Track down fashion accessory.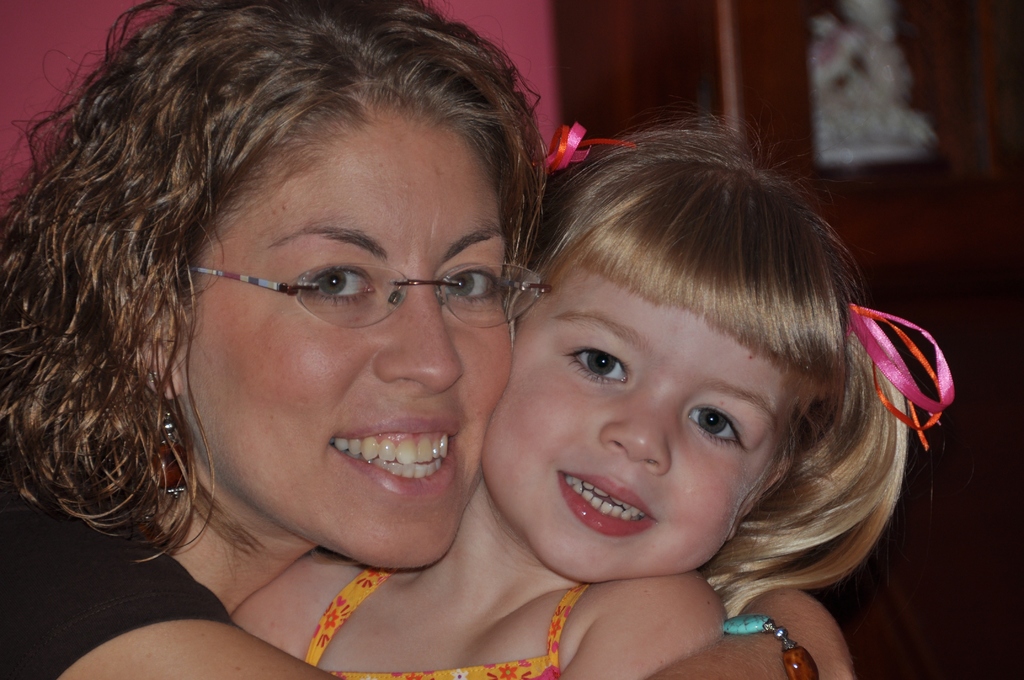
Tracked to locate(724, 619, 815, 677).
